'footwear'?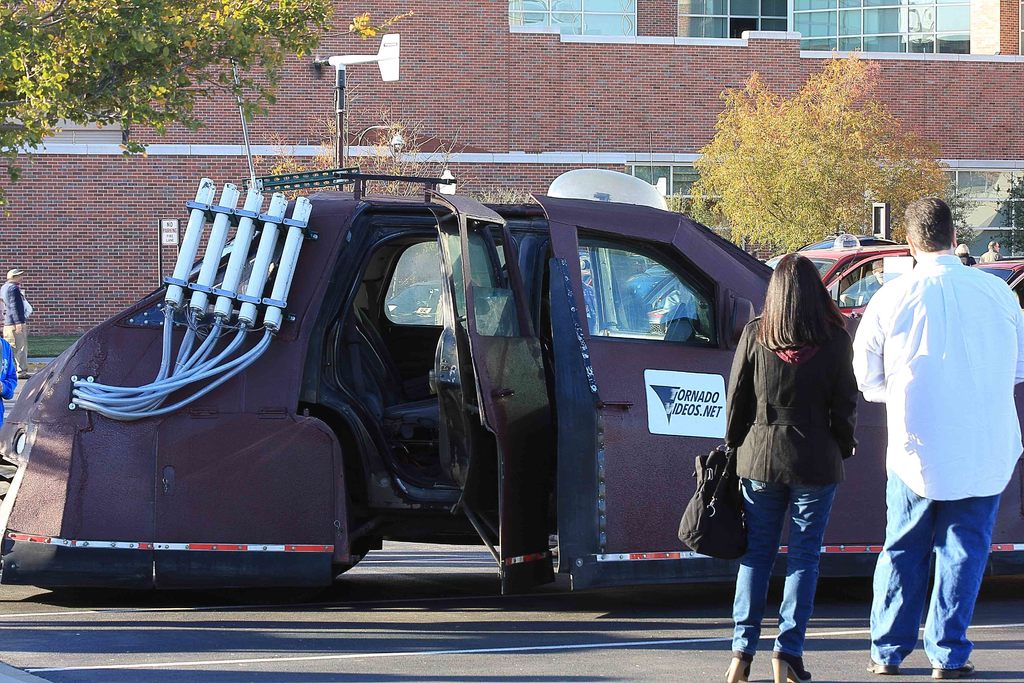
[left=726, top=661, right=751, bottom=682]
